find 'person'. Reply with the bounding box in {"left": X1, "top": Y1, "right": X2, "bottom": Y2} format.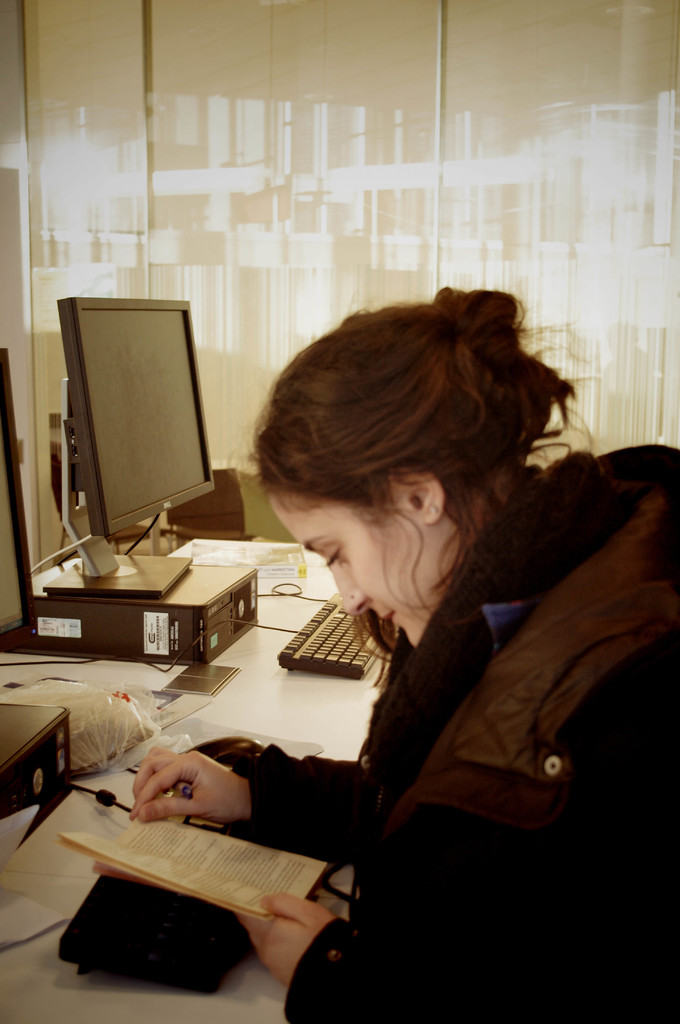
{"left": 132, "top": 284, "right": 679, "bottom": 1023}.
